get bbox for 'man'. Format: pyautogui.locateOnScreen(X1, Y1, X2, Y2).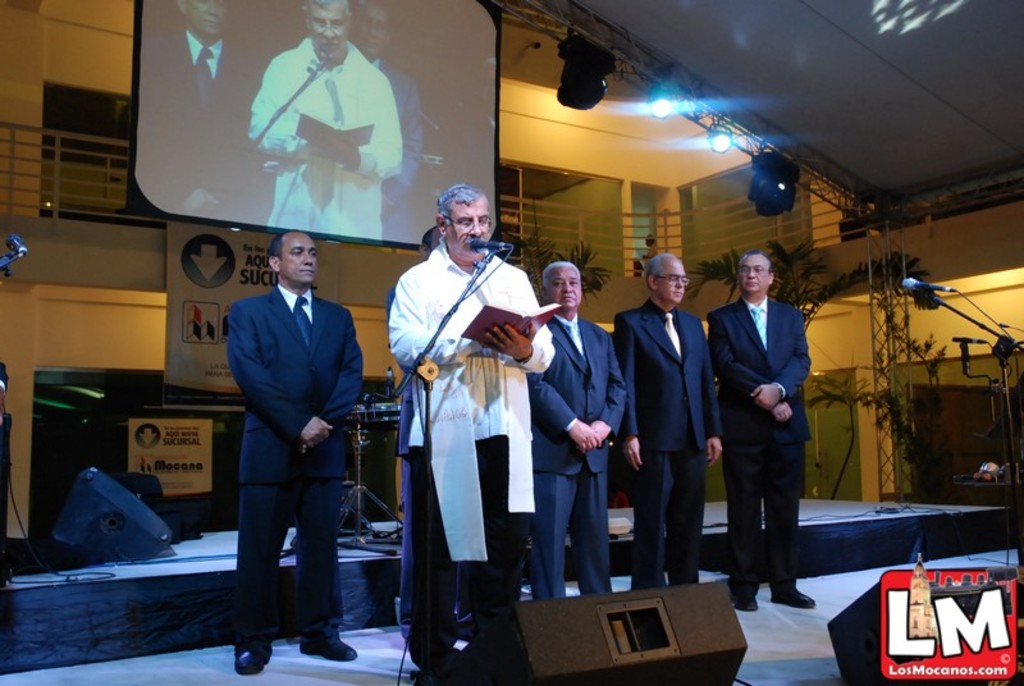
pyautogui.locateOnScreen(204, 207, 367, 664).
